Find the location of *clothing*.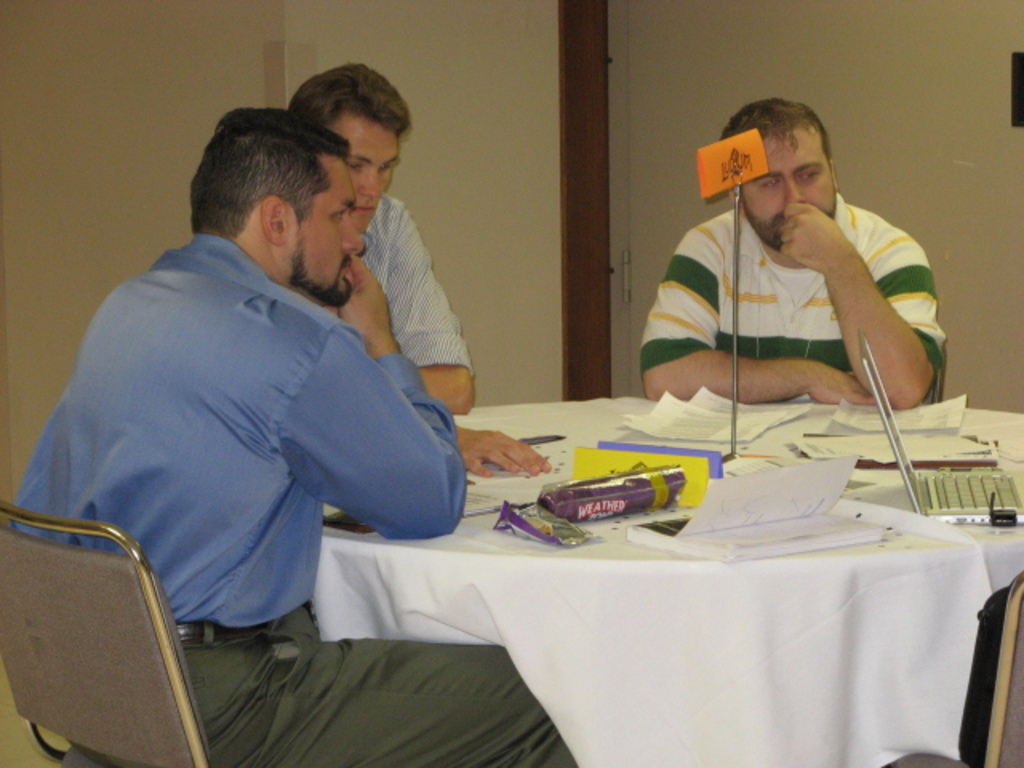
Location: l=626, t=139, r=954, b=451.
